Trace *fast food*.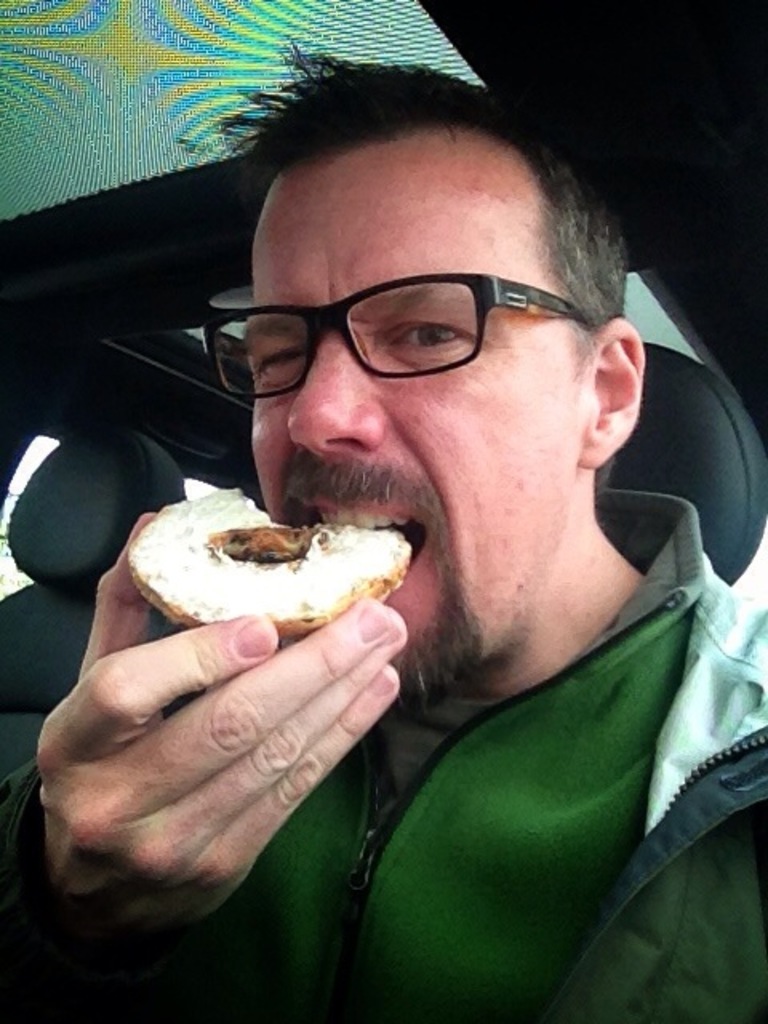
Traced to {"x1": 120, "y1": 467, "x2": 427, "y2": 643}.
